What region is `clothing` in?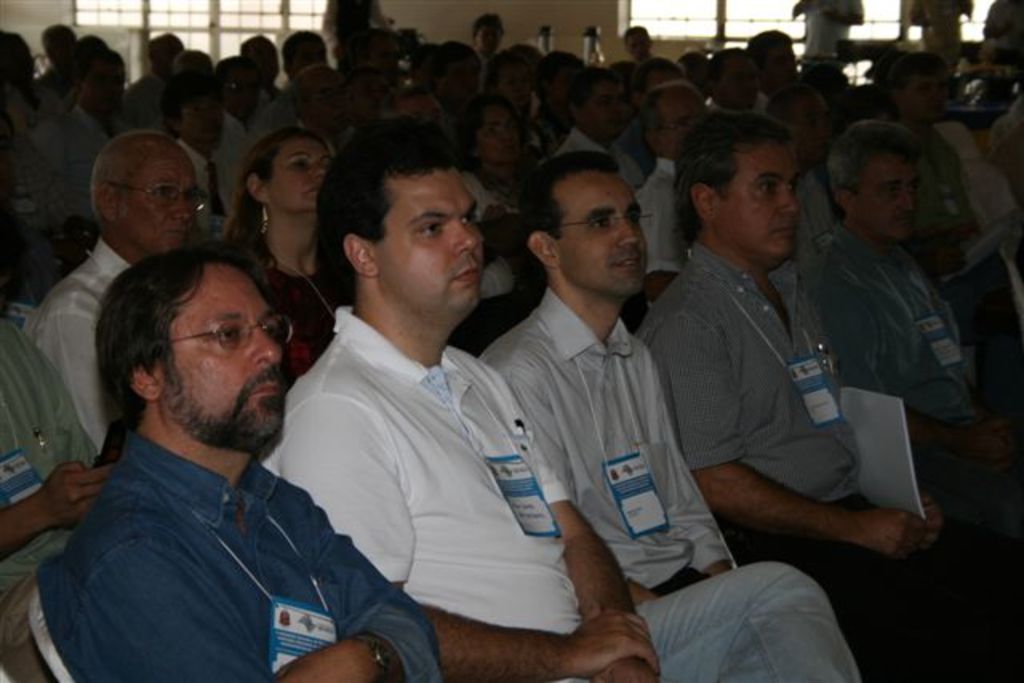
bbox=(475, 291, 744, 597).
